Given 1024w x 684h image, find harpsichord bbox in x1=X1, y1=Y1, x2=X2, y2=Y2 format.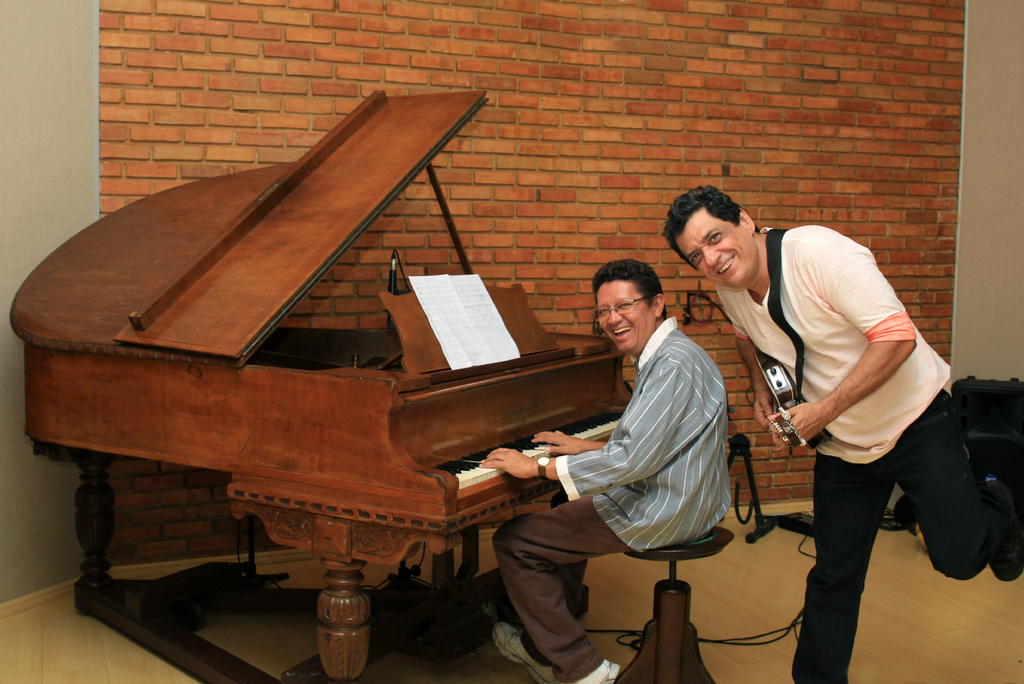
x1=10, y1=84, x2=634, y2=683.
